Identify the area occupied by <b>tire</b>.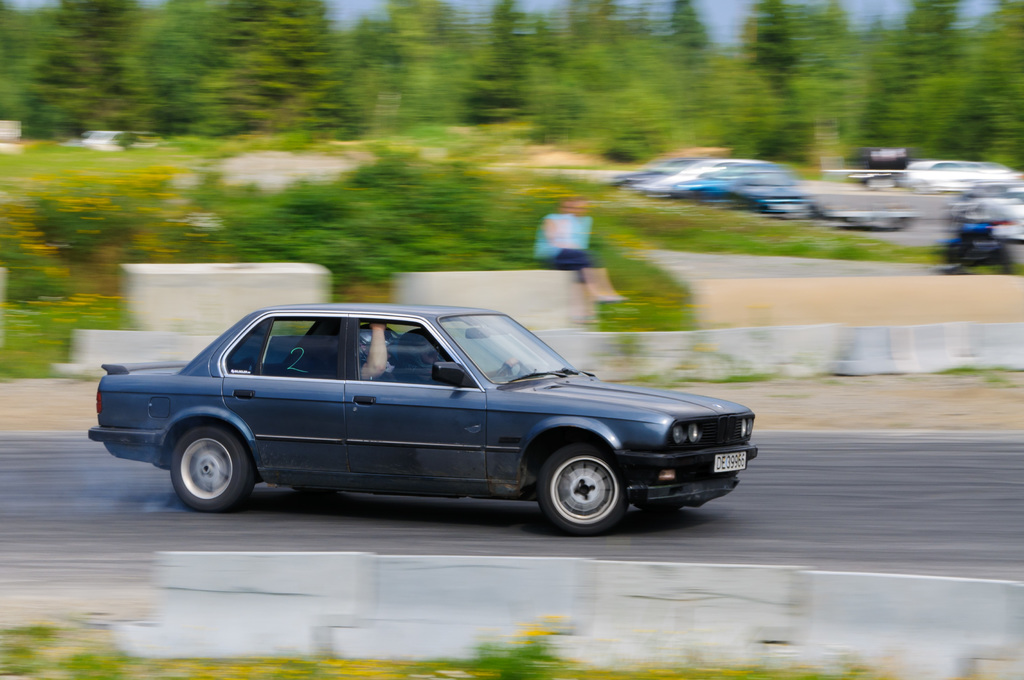
Area: 534:440:634:537.
